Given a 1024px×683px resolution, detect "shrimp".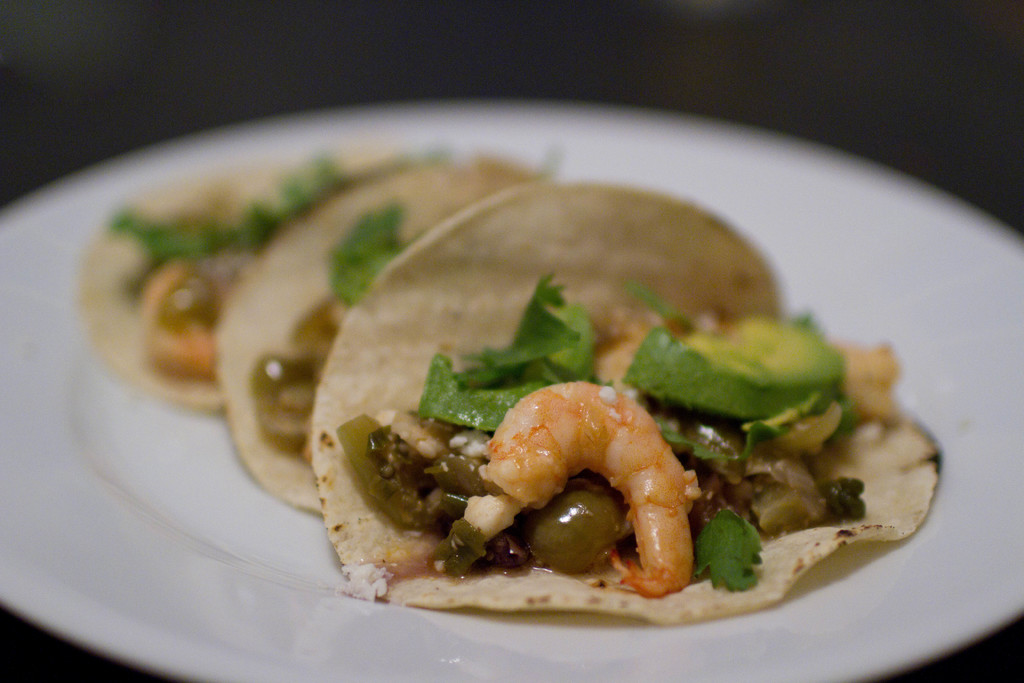
[484,379,695,600].
